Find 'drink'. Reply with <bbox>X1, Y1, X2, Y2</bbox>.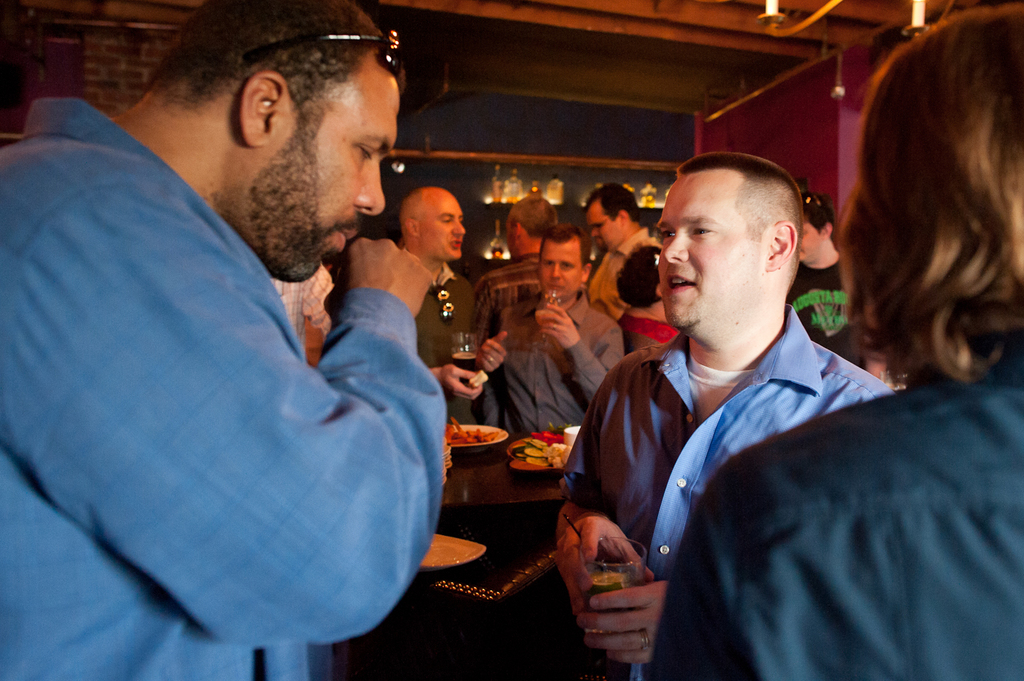
<bbox>507, 196, 517, 203</bbox>.
